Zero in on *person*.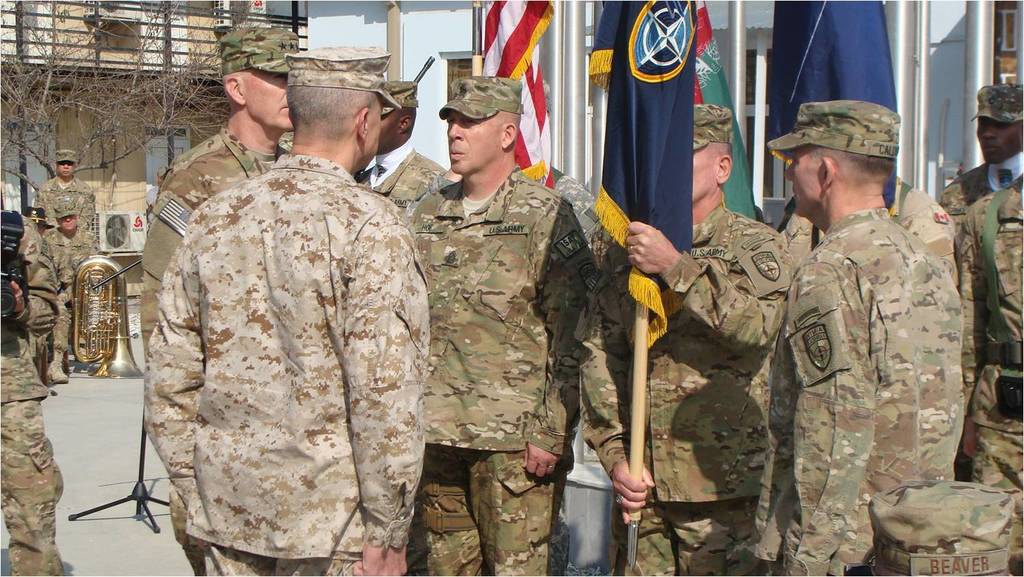
Zeroed in: (0,214,72,572).
